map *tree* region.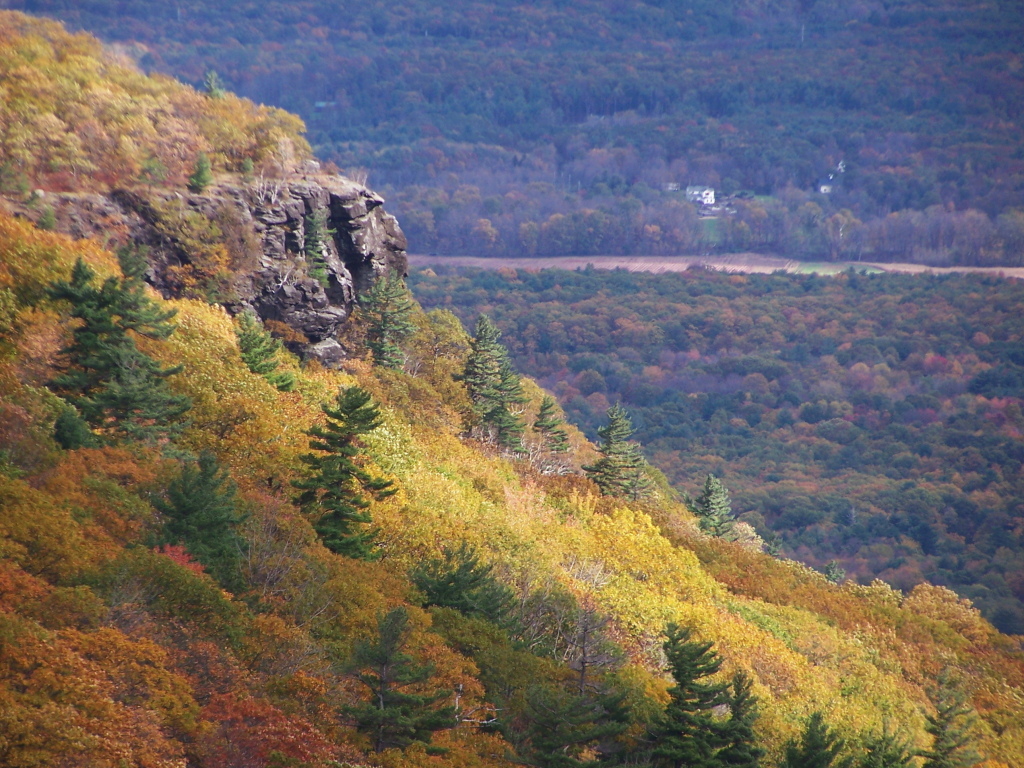
Mapped to box=[234, 317, 303, 389].
